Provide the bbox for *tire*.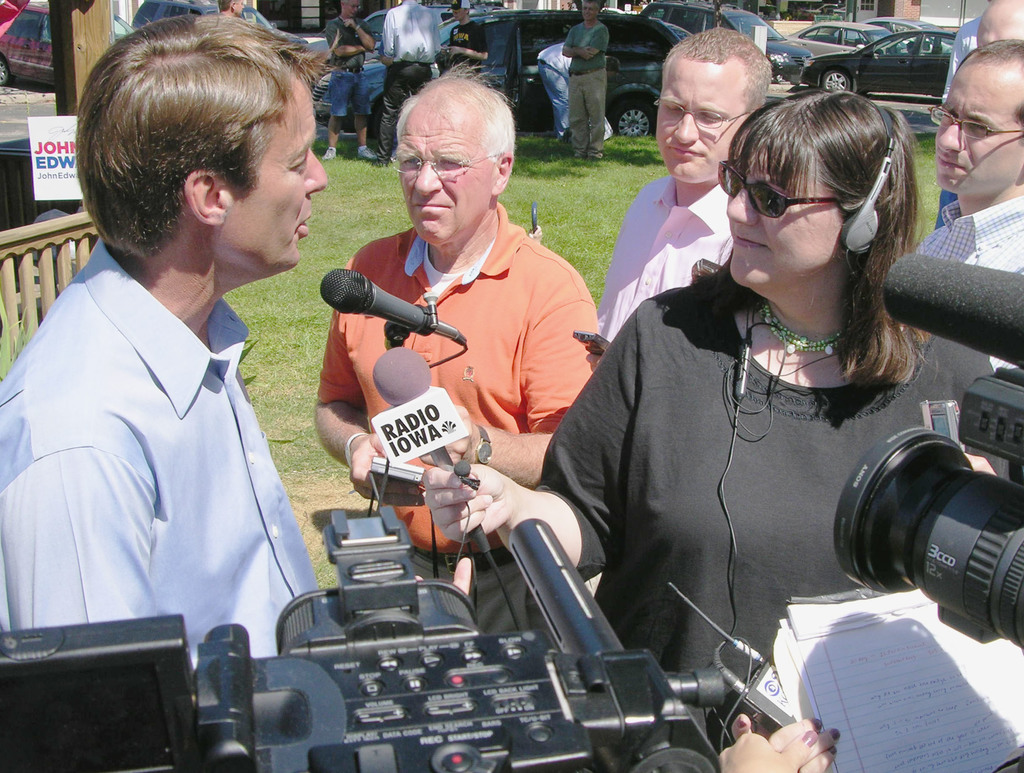
bbox=[822, 68, 851, 93].
